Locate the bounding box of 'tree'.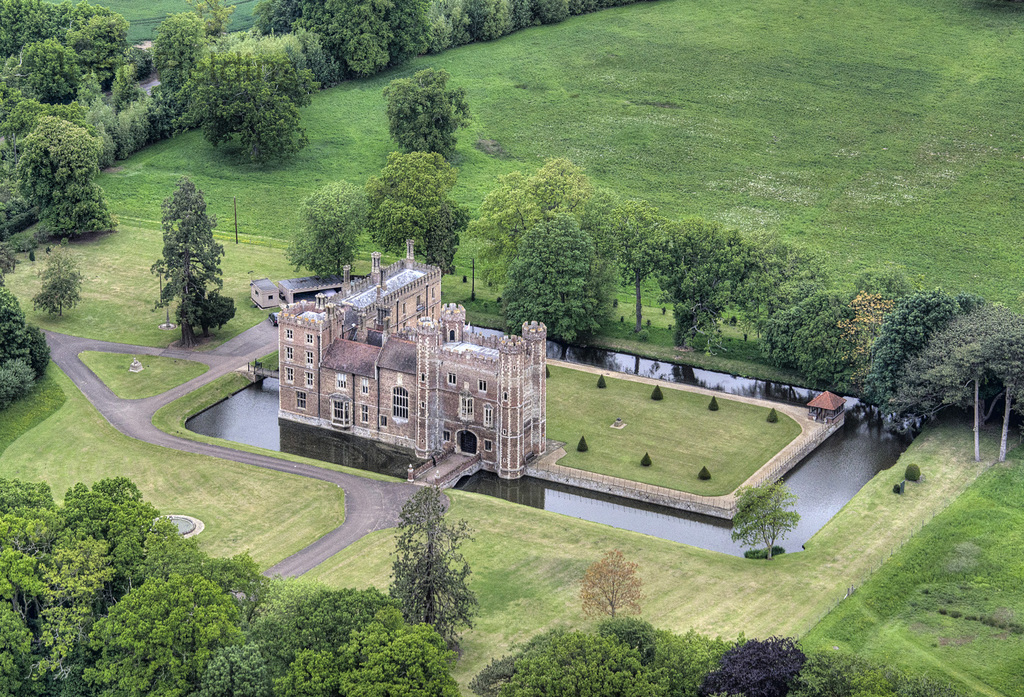
Bounding box: <bbox>388, 482, 485, 642</bbox>.
